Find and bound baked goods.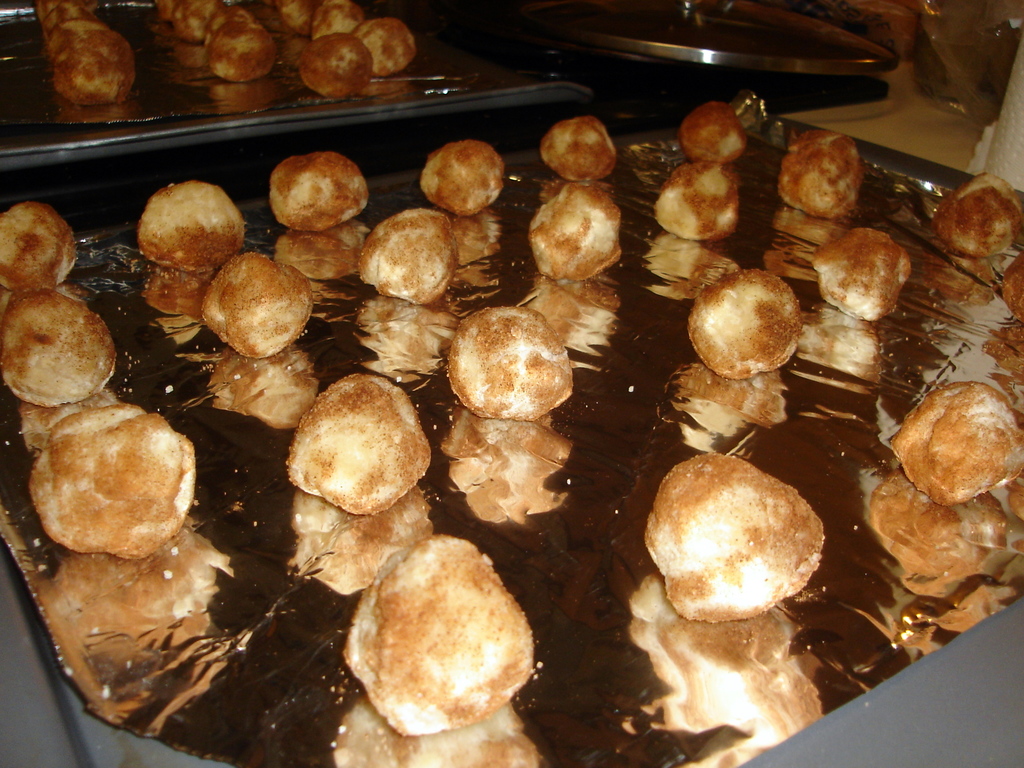
Bound: [345,532,535,732].
